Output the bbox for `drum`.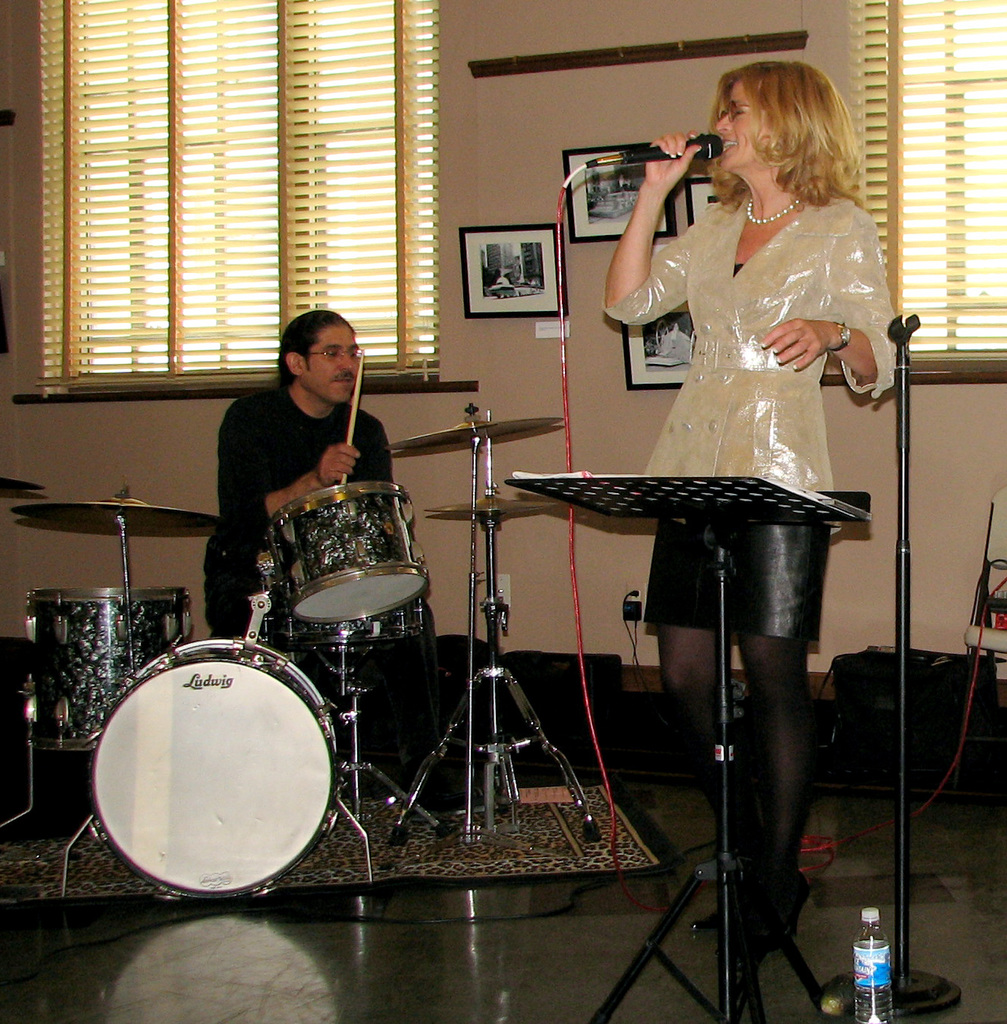
detection(27, 586, 190, 751).
